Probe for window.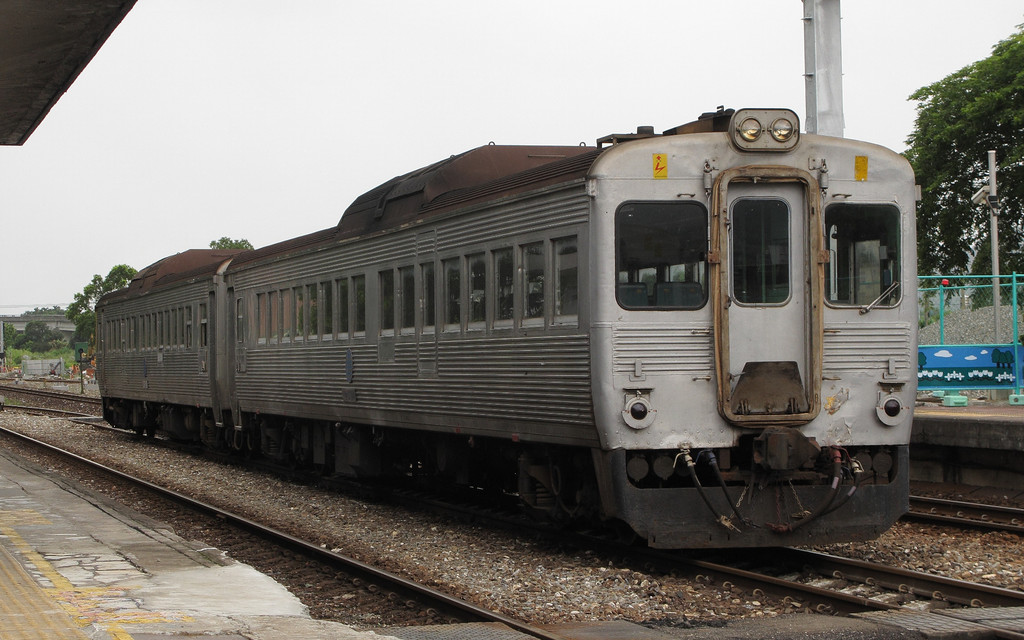
Probe result: [379,267,394,339].
